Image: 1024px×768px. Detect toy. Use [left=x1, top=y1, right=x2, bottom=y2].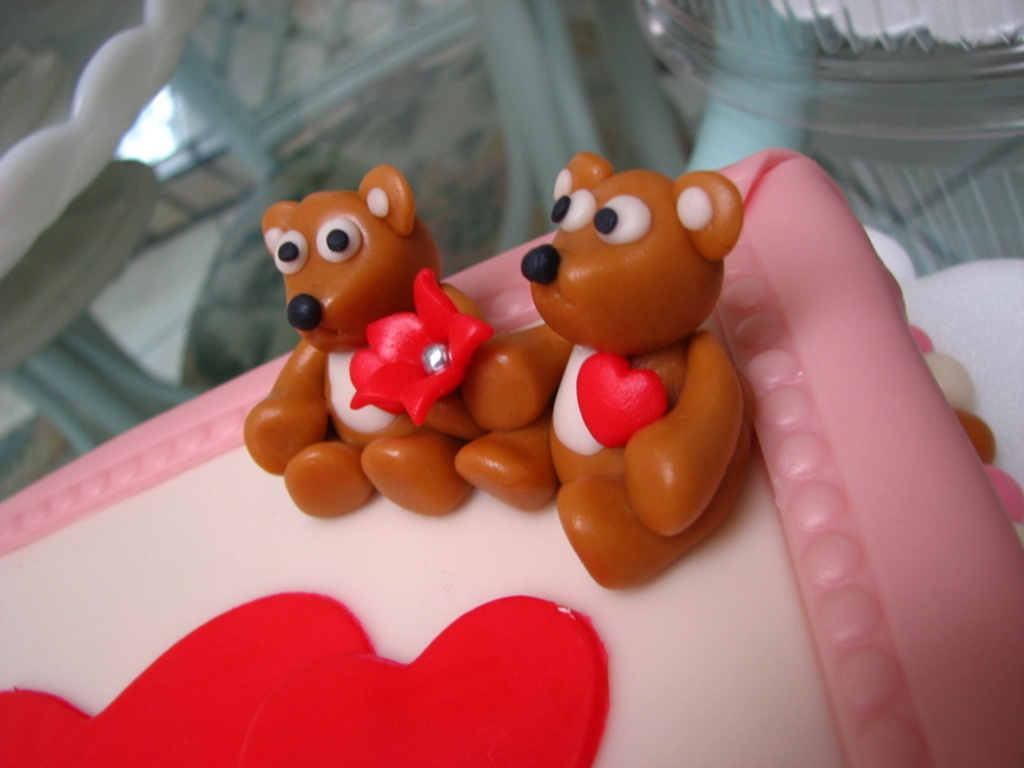
[left=237, top=166, right=504, bottom=516].
